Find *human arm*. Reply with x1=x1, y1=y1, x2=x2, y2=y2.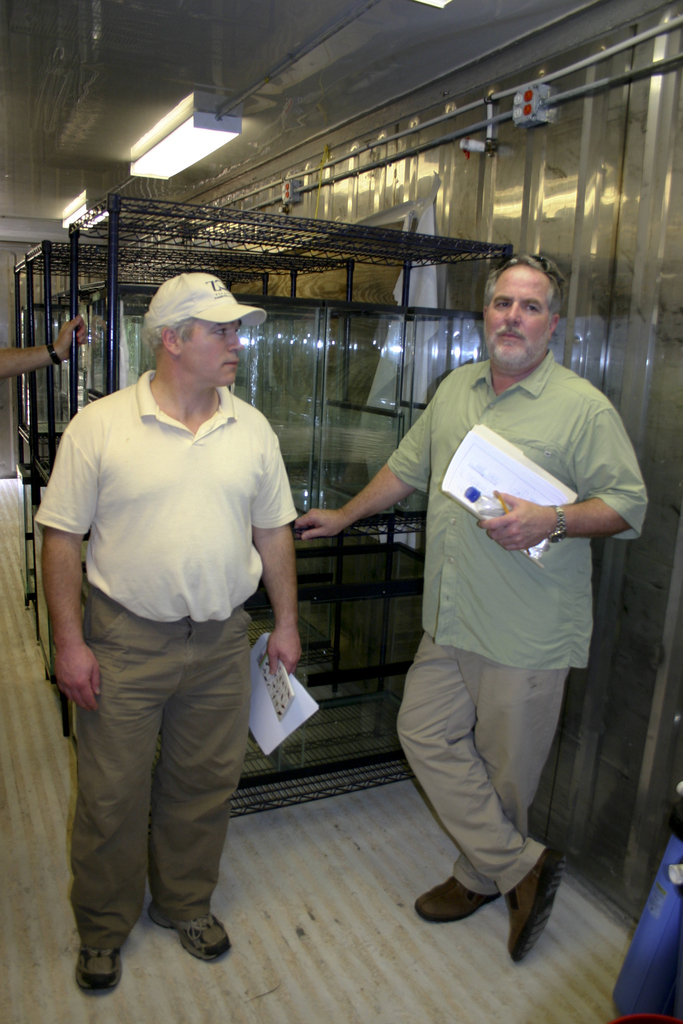
x1=245, y1=419, x2=299, y2=678.
